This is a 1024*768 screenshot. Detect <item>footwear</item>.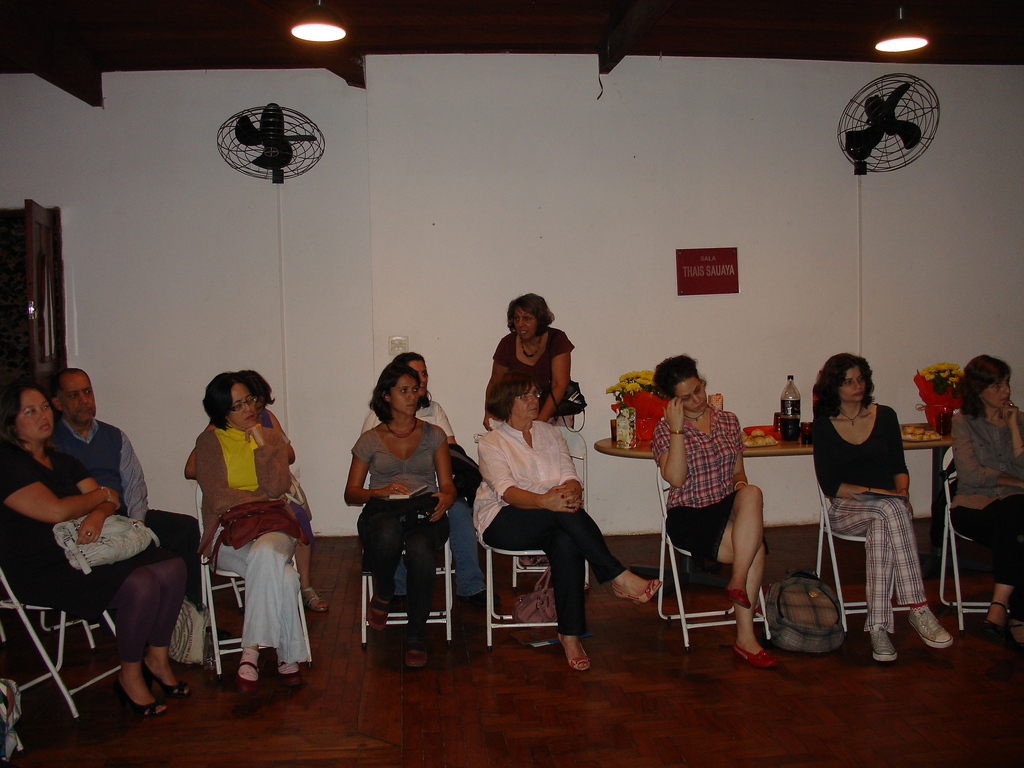
box=[868, 624, 899, 661].
